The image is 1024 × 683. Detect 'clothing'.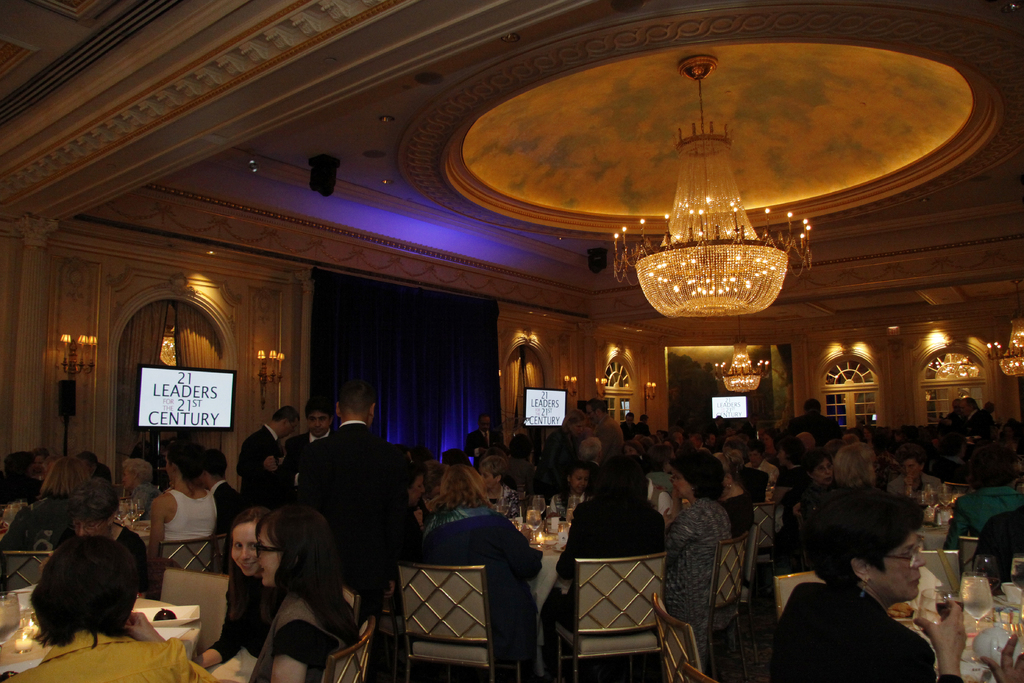
Detection: box=[209, 478, 243, 529].
